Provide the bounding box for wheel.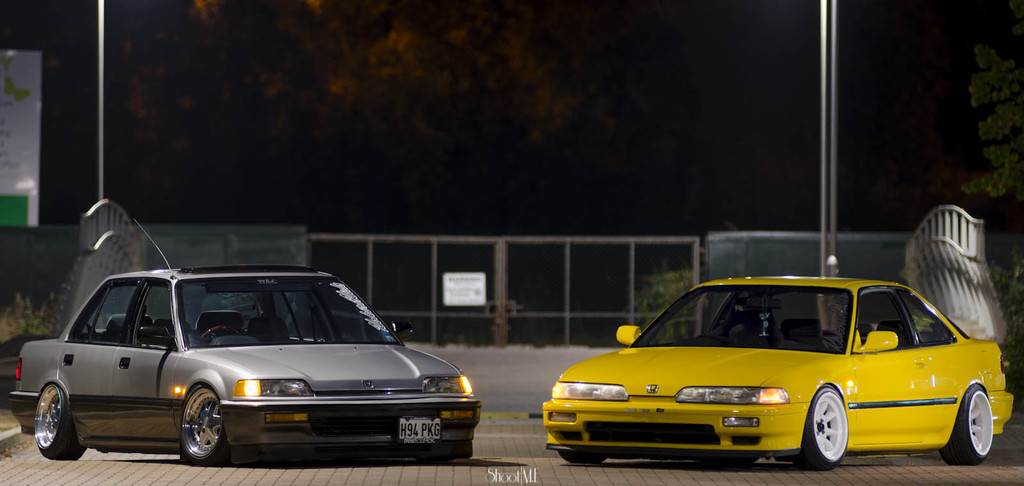
locate(555, 452, 604, 466).
